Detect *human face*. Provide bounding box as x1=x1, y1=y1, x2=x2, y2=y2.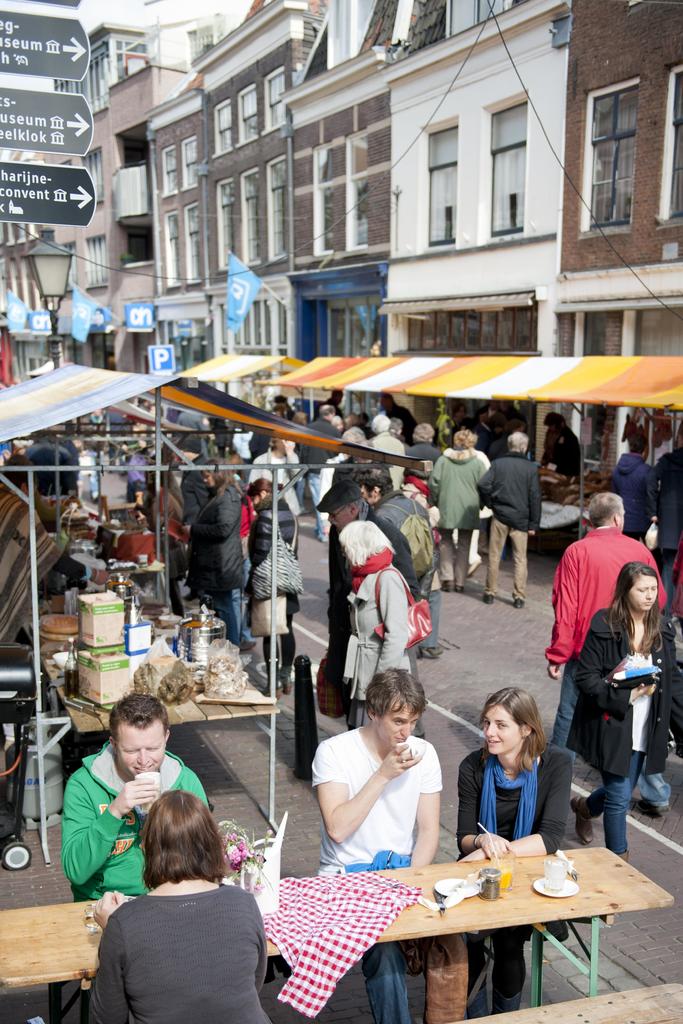
x1=333, y1=391, x2=345, y2=405.
